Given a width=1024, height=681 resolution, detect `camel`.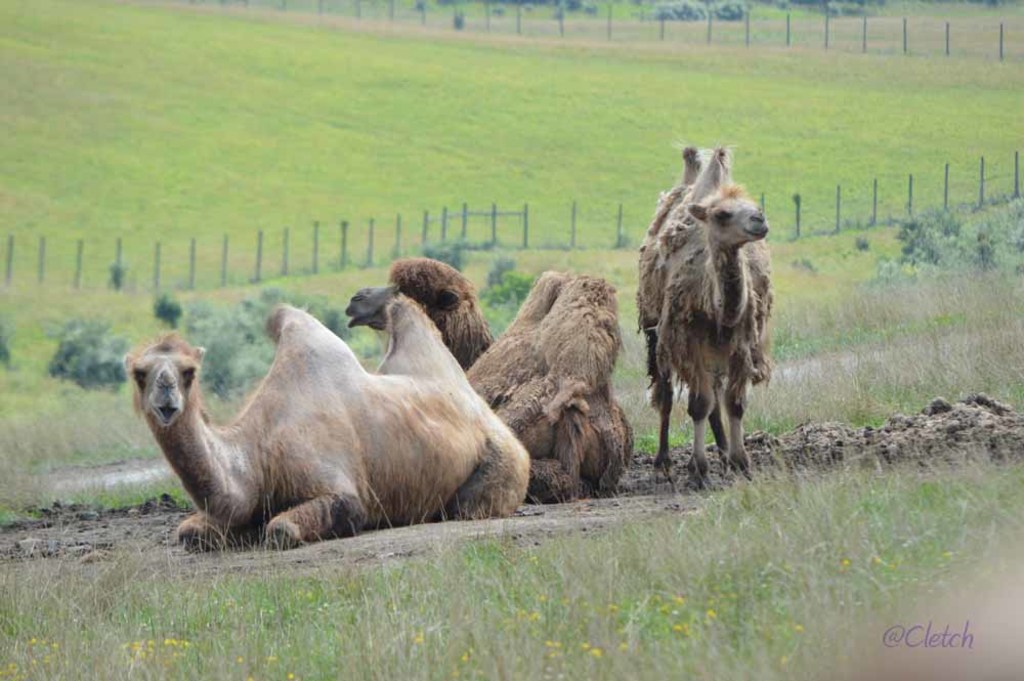
<bbox>634, 135, 772, 485</bbox>.
